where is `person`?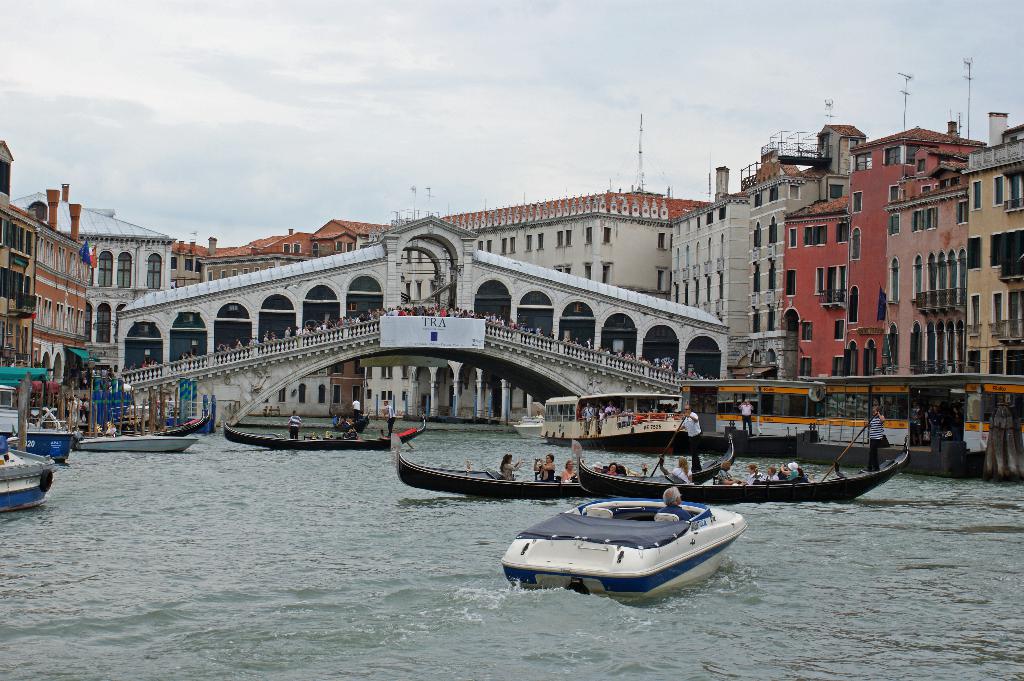
left=717, top=457, right=745, bottom=486.
